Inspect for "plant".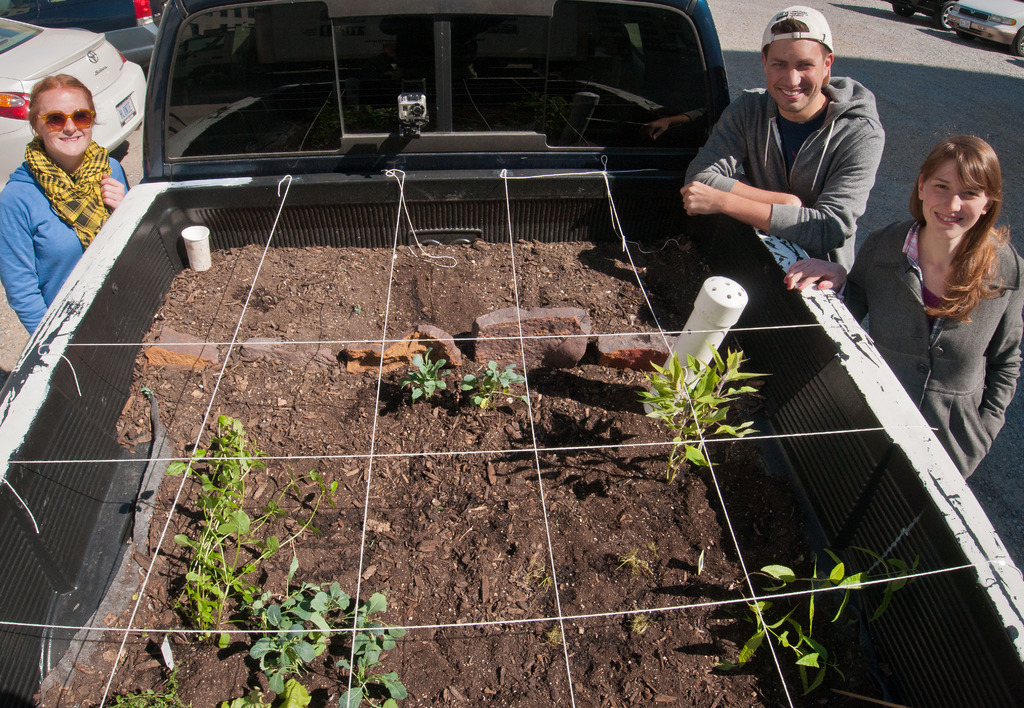
Inspection: 643,349,763,487.
